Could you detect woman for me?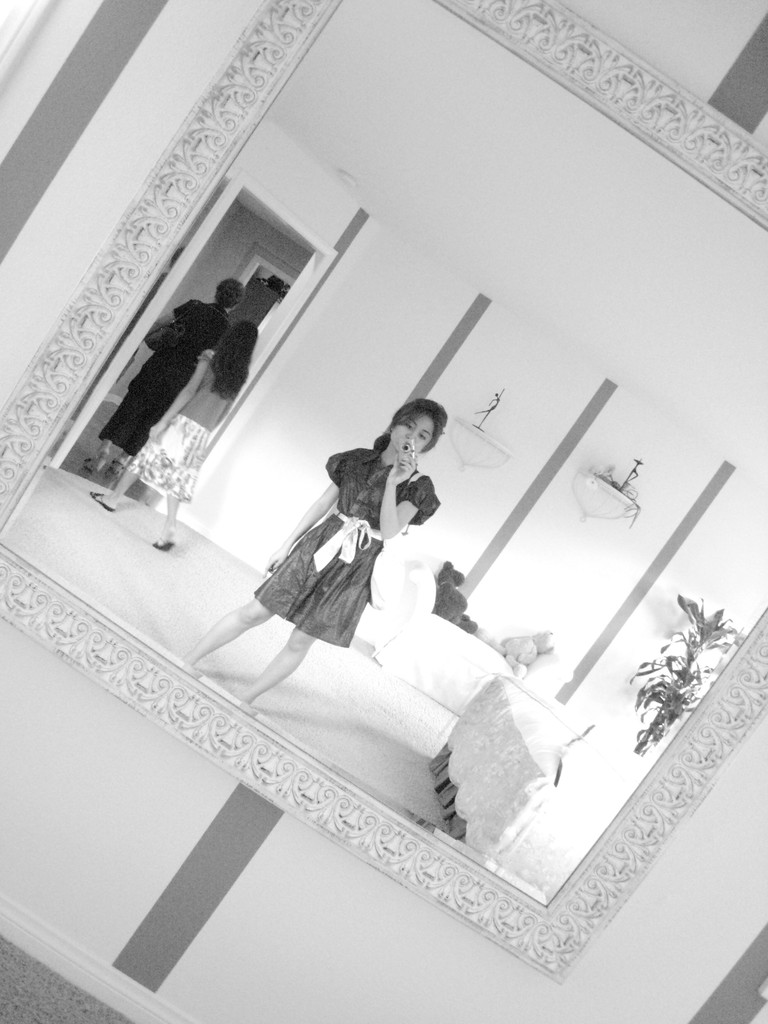
Detection result: l=214, t=380, r=482, b=701.
